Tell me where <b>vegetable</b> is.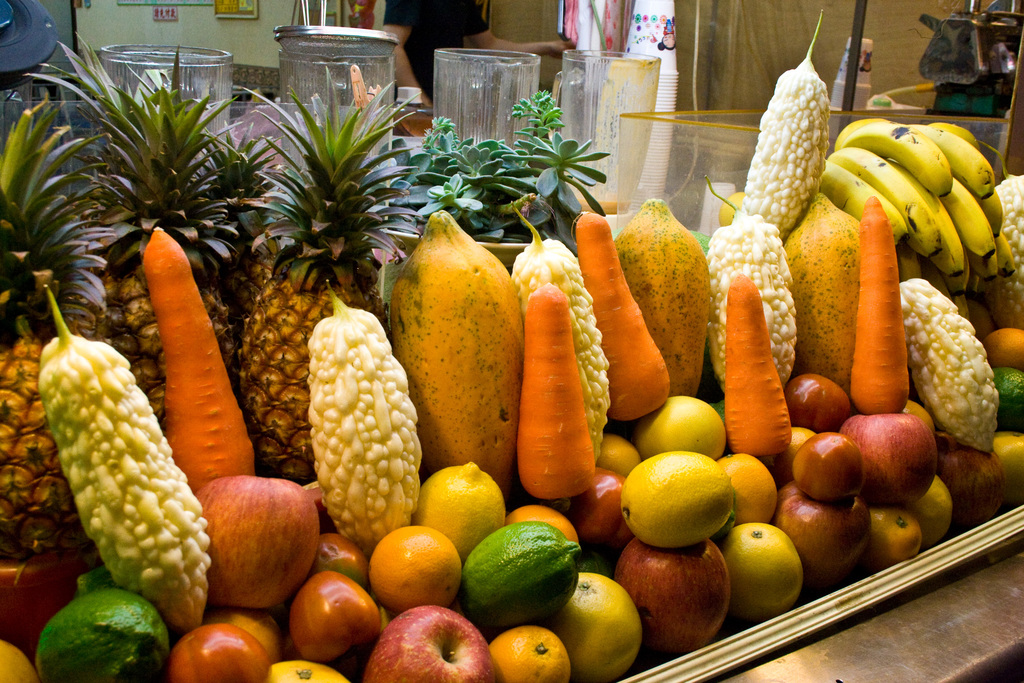
<b>vegetable</b> is at <box>979,139,1023,329</box>.
